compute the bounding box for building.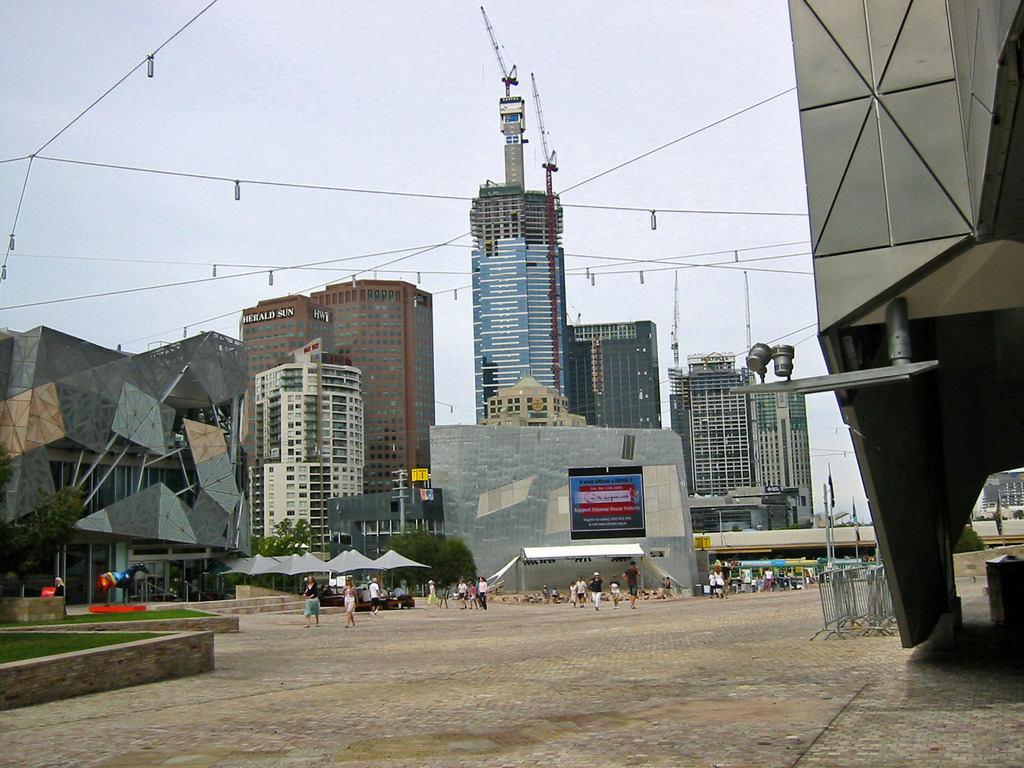
[x1=691, y1=484, x2=810, y2=527].
